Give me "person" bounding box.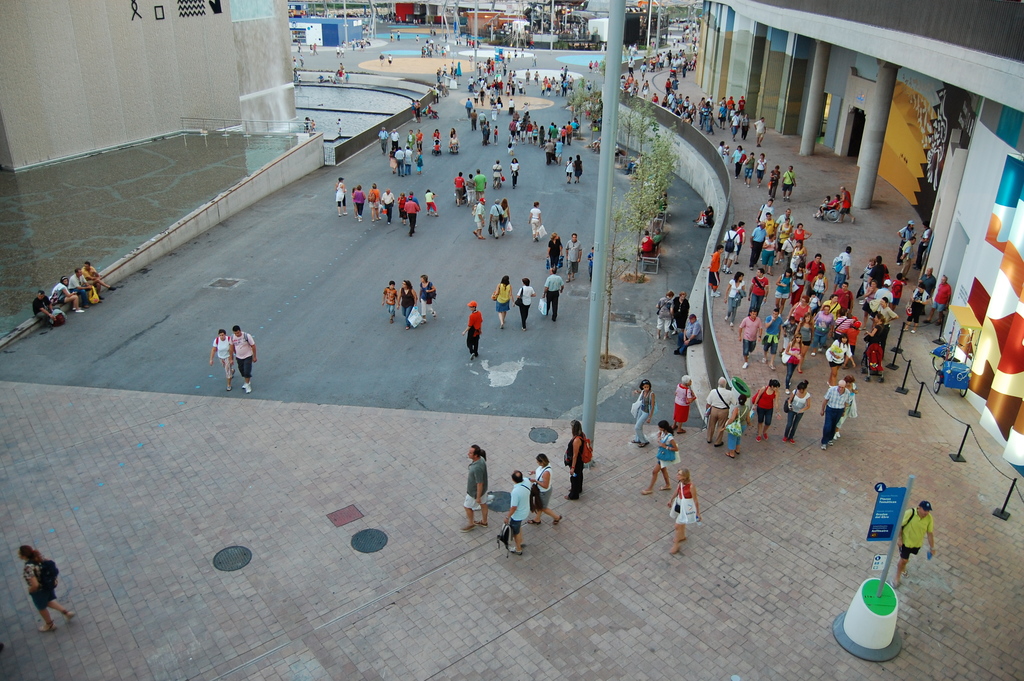
left=737, top=306, right=763, bottom=371.
